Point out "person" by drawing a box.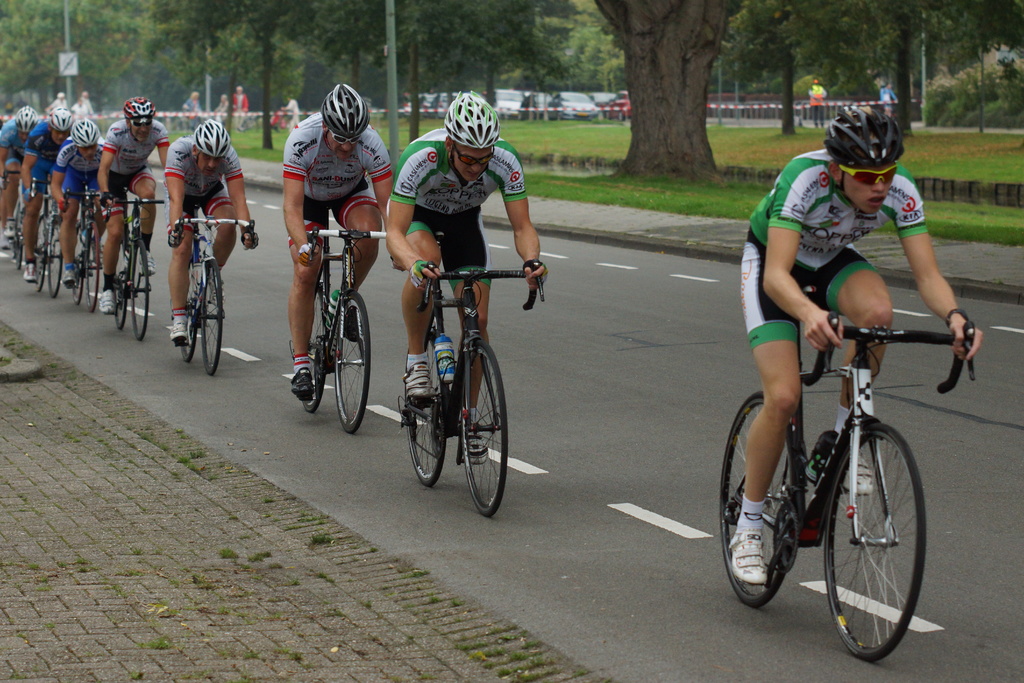
region(806, 76, 826, 124).
